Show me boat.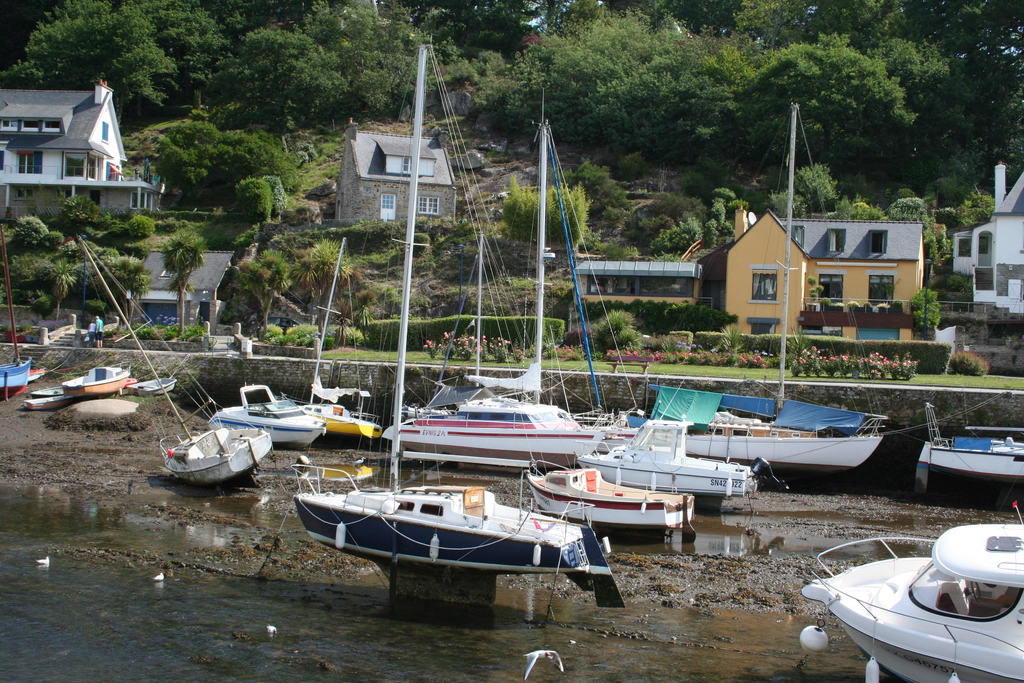
boat is here: Rect(72, 235, 274, 483).
